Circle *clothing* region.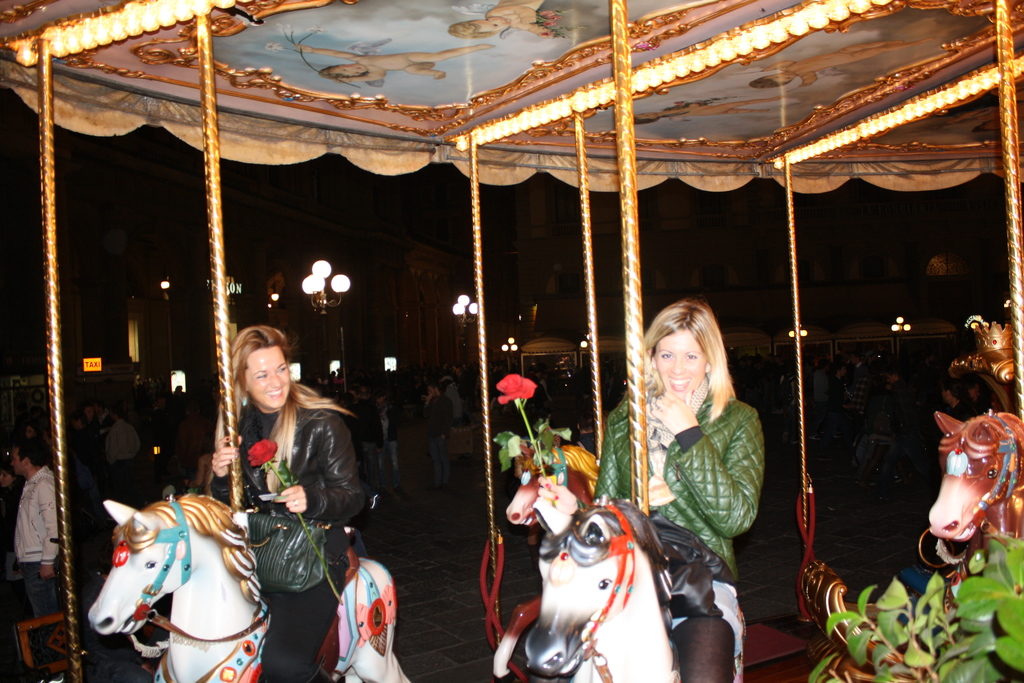
Region: {"x1": 420, "y1": 390, "x2": 461, "y2": 480}.
